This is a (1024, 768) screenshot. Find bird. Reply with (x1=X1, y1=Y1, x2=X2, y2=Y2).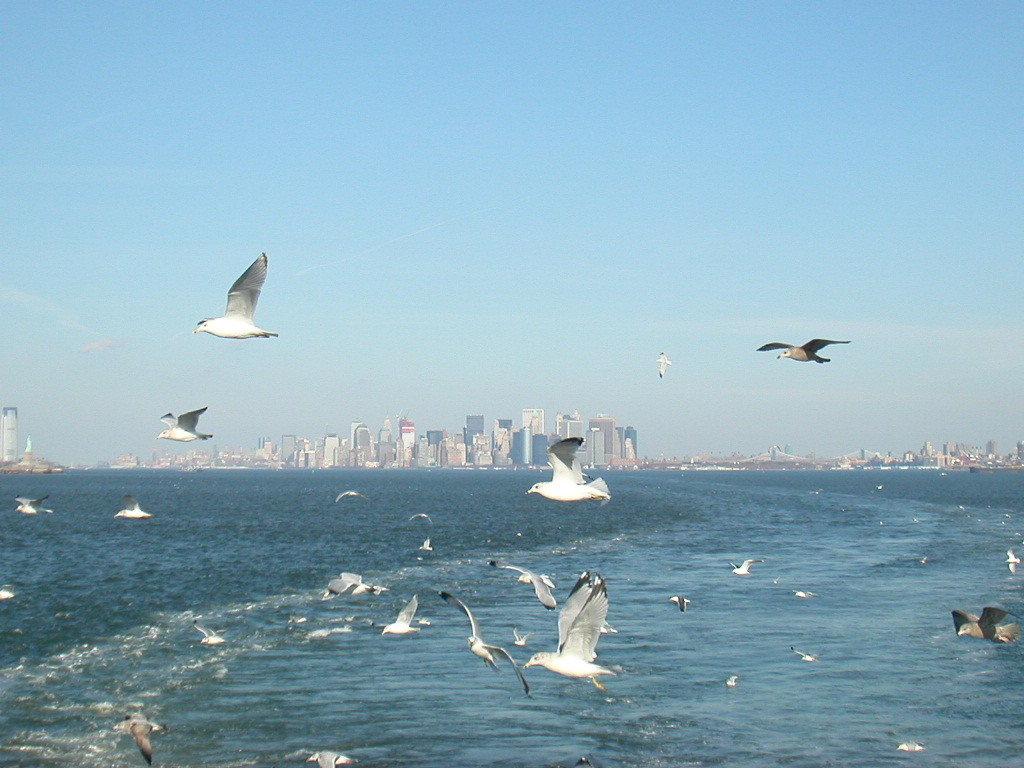
(x1=155, y1=404, x2=211, y2=447).
